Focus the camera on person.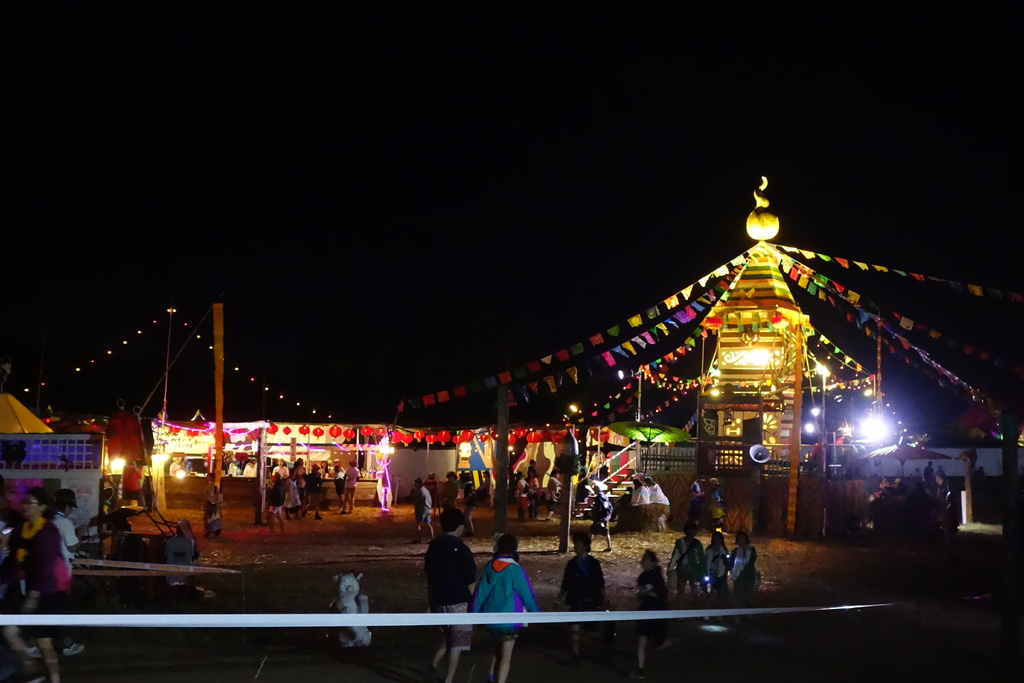
Focus region: [331,466,348,504].
